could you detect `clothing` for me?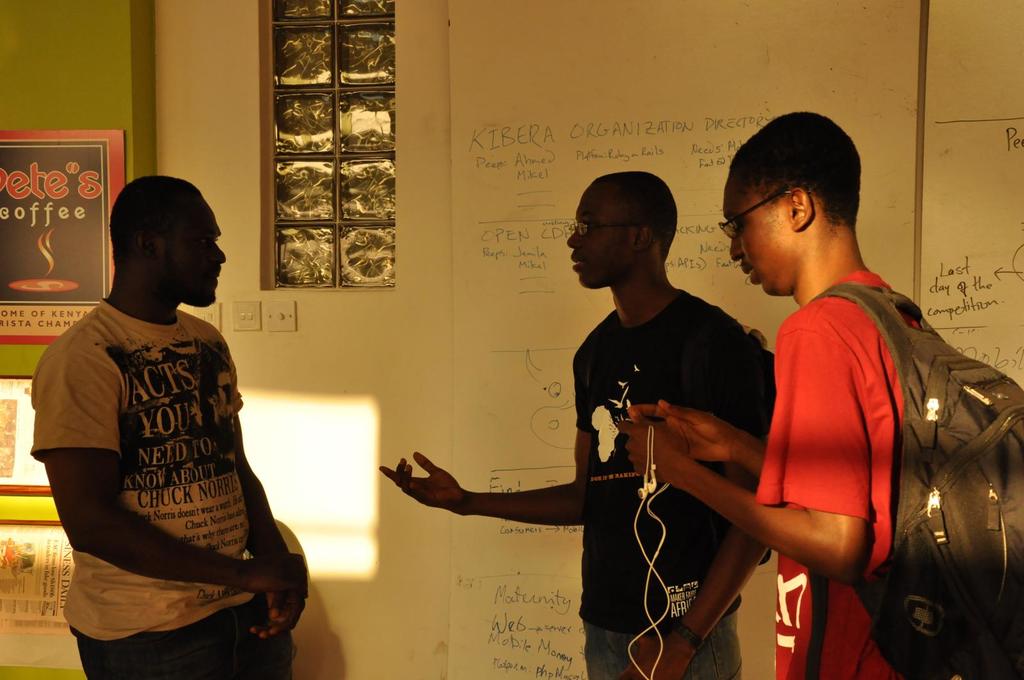
Detection result: box=[564, 282, 820, 679].
